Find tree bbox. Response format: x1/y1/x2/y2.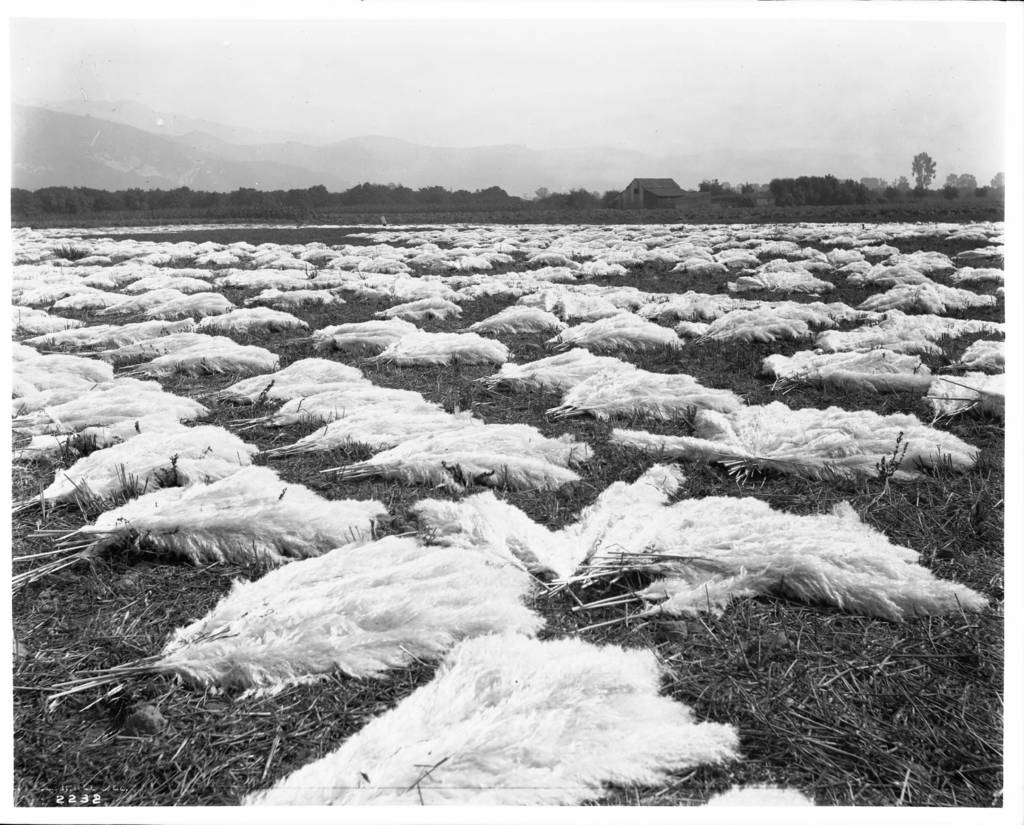
892/174/906/194.
